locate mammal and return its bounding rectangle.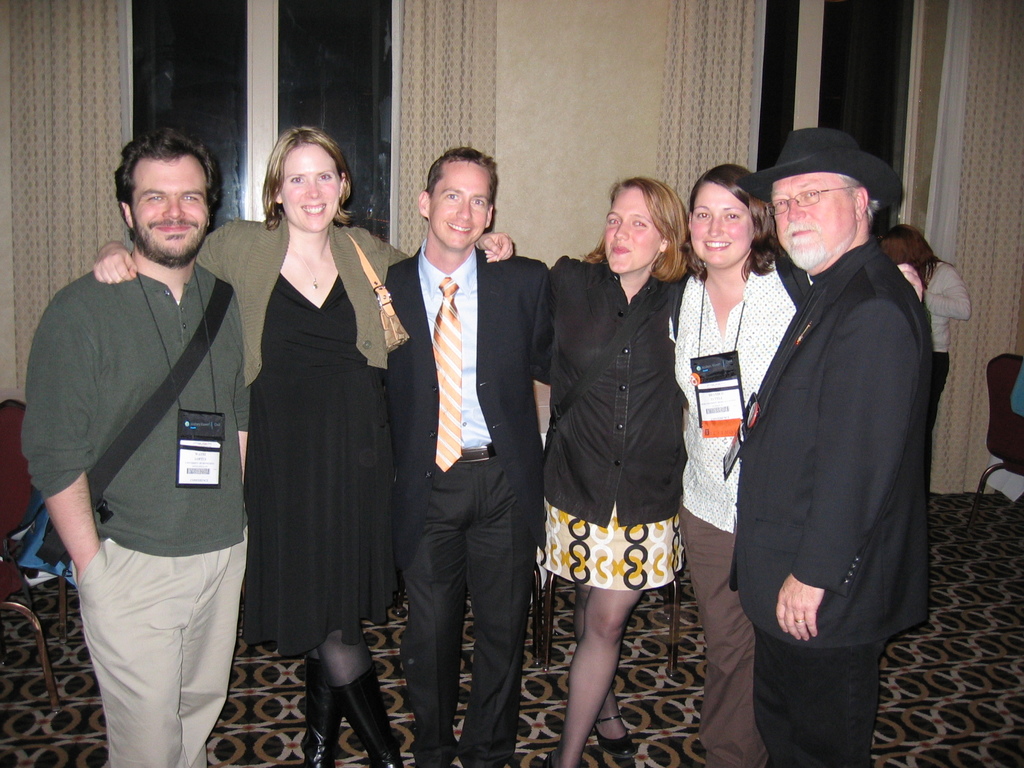
{"left": 385, "top": 143, "right": 554, "bottom": 767}.
